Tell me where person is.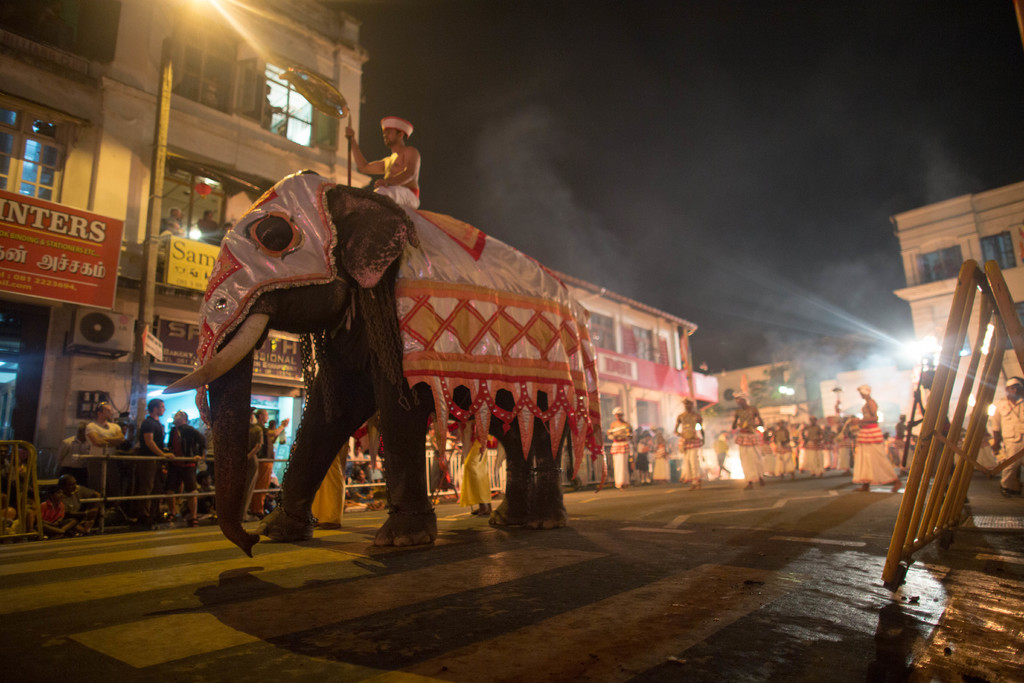
person is at bbox(166, 403, 196, 522).
